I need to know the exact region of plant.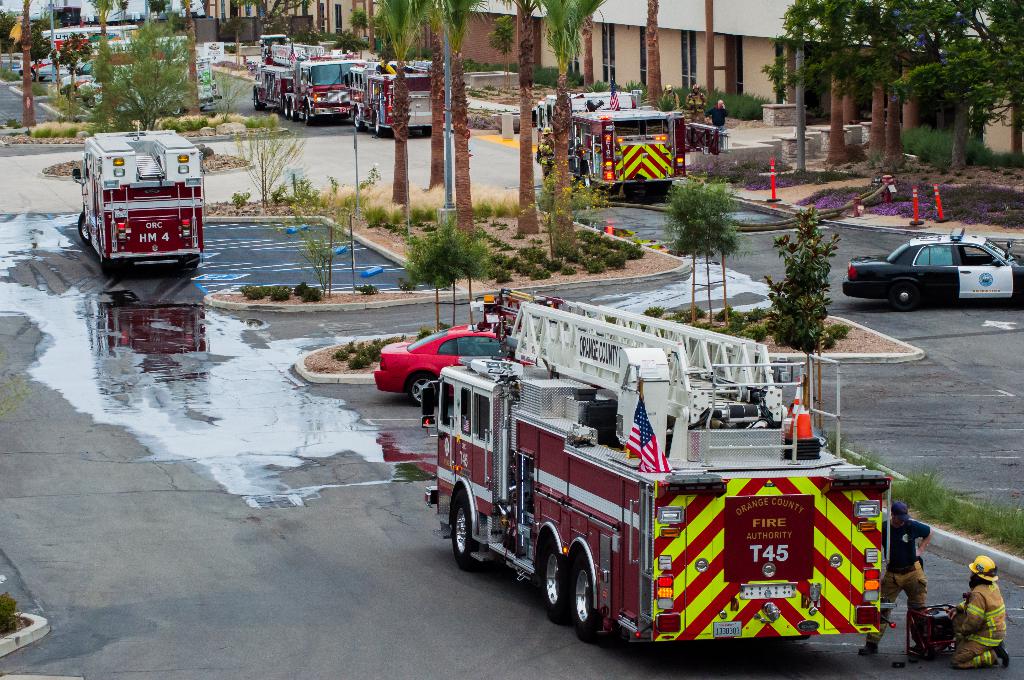
Region: [485,263,505,277].
